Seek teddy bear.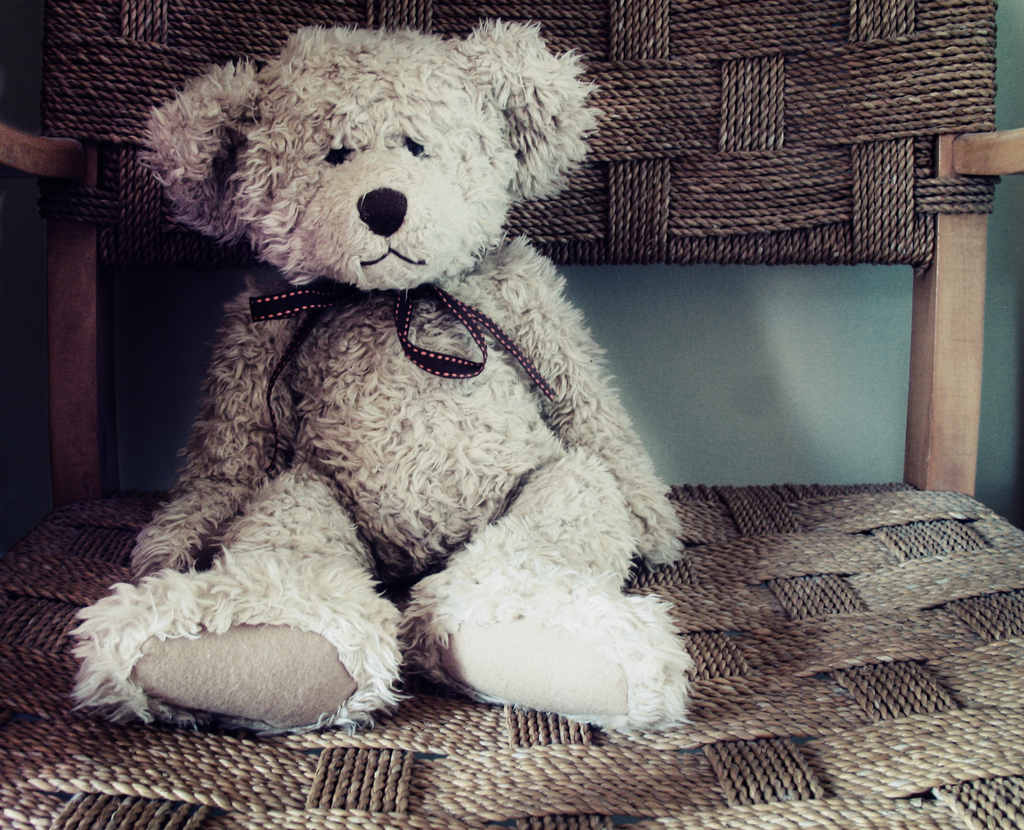
{"left": 67, "top": 21, "right": 696, "bottom": 740}.
